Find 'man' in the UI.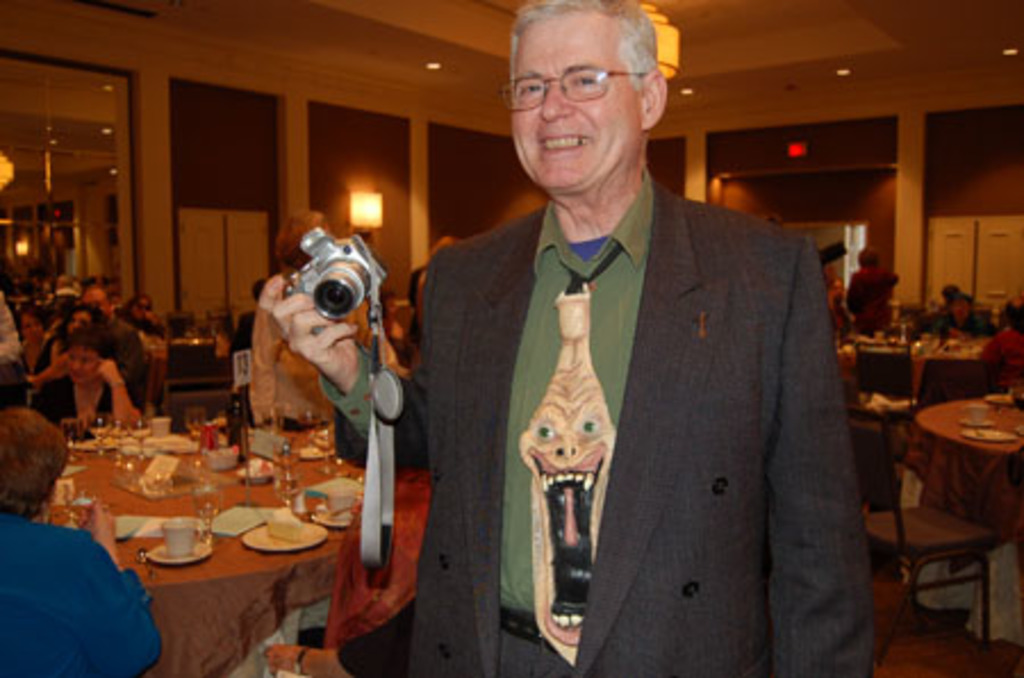
UI element at rect(234, 282, 269, 348).
